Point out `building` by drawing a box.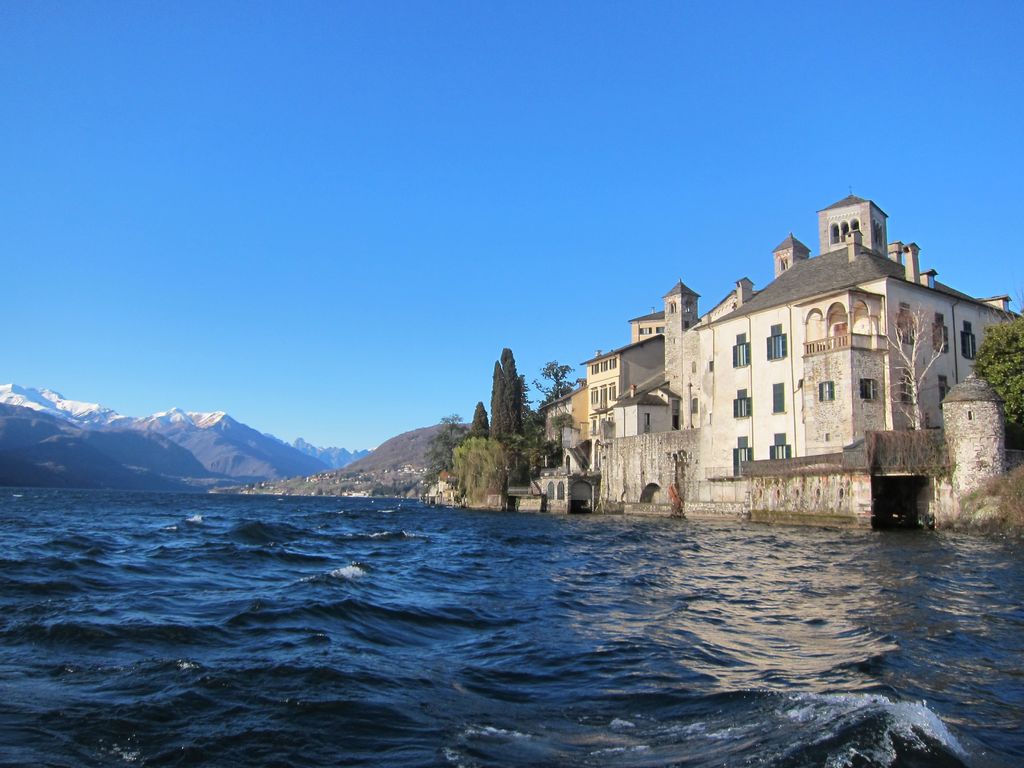
536/184/1023/515.
